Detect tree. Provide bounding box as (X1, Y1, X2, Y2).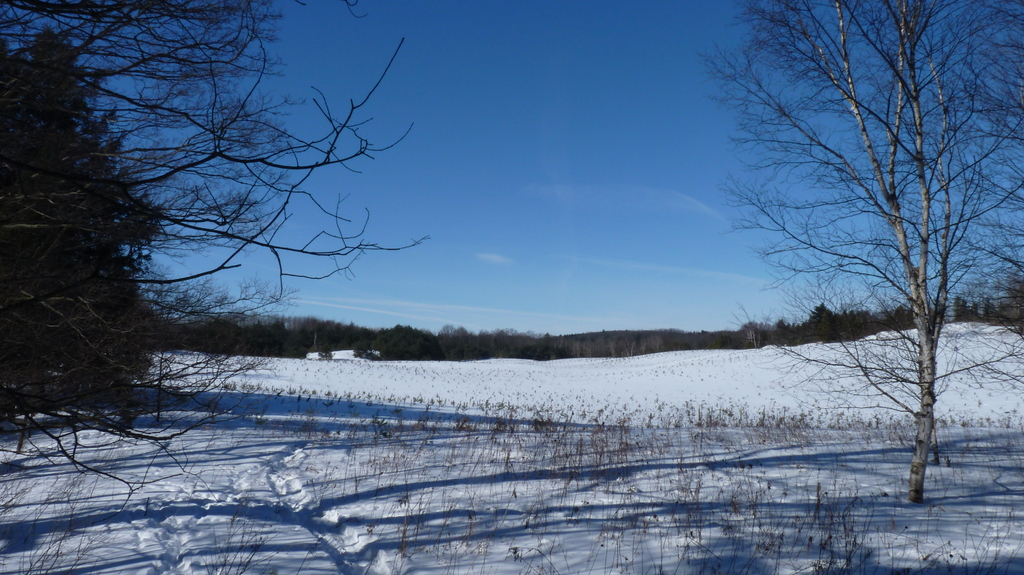
(998, 302, 1018, 323).
